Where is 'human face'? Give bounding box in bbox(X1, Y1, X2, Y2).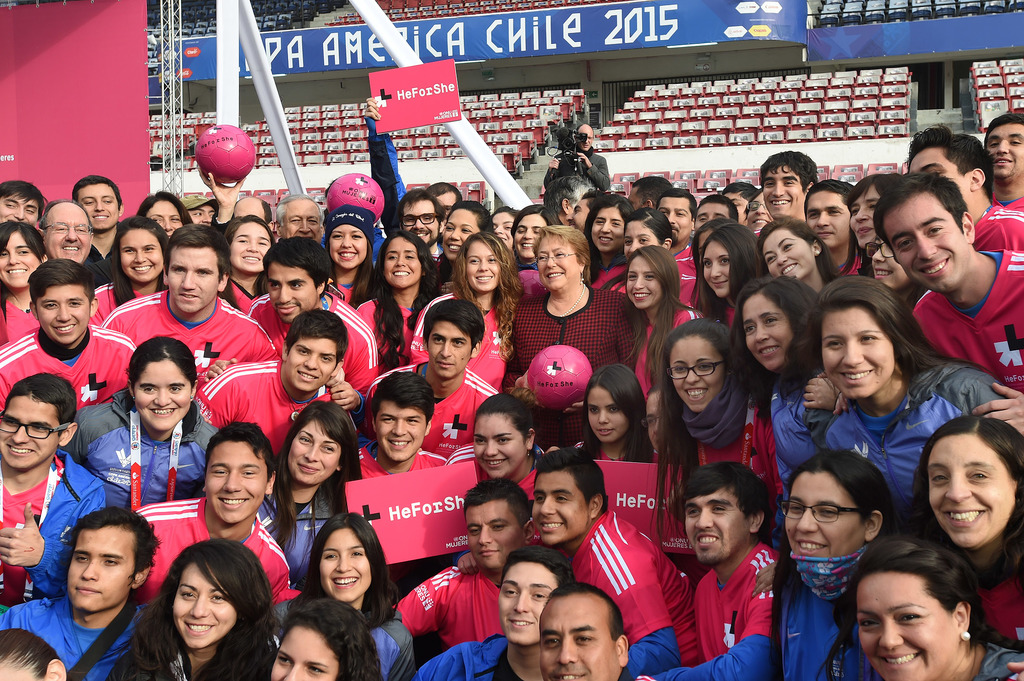
bbox(621, 219, 657, 256).
